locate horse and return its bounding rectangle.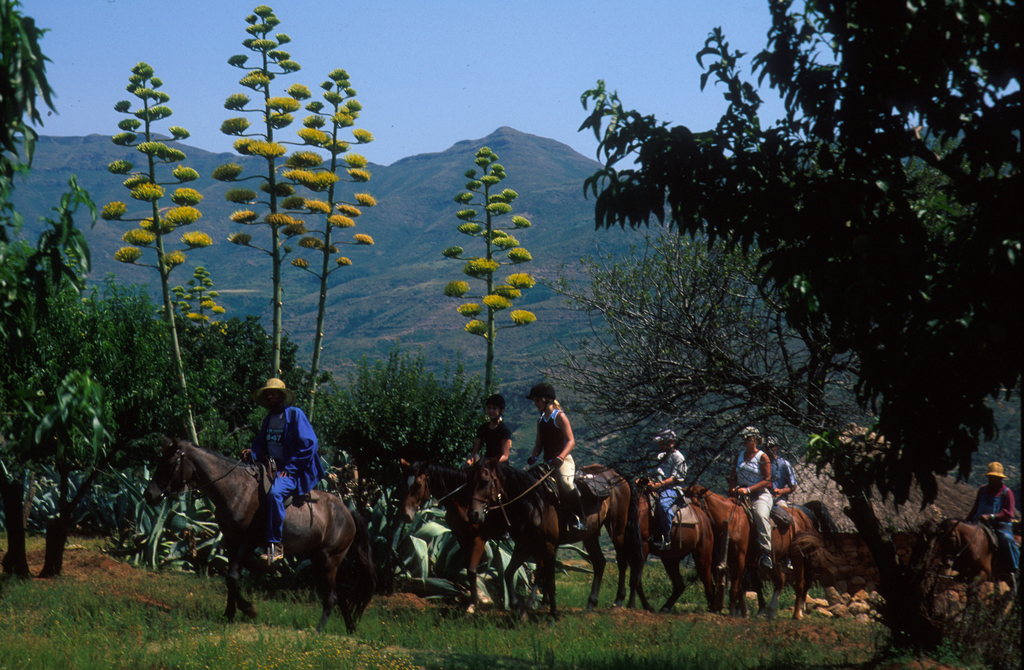
<bbox>141, 429, 373, 639</bbox>.
